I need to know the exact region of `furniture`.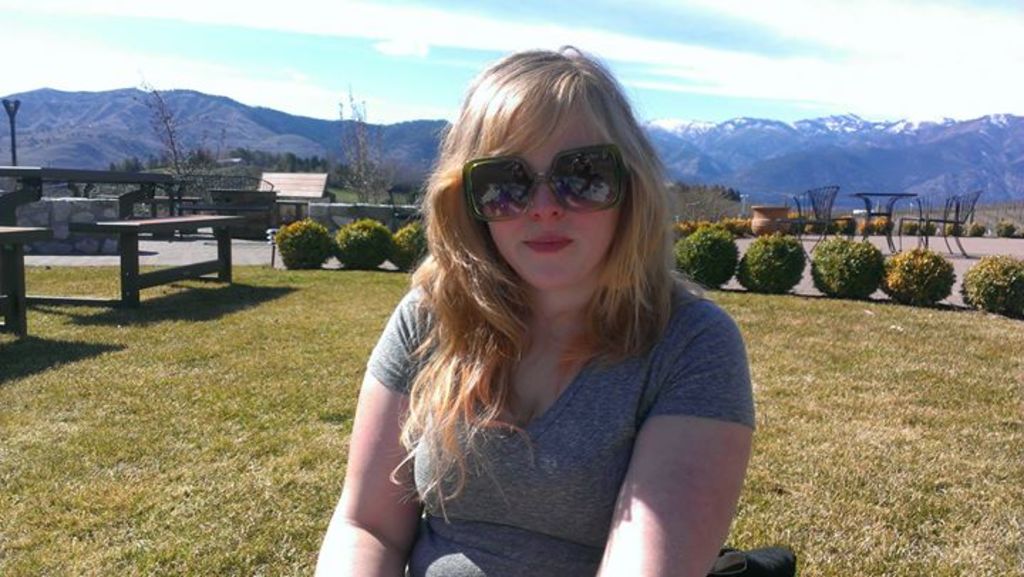
Region: x1=775, y1=182, x2=839, y2=259.
